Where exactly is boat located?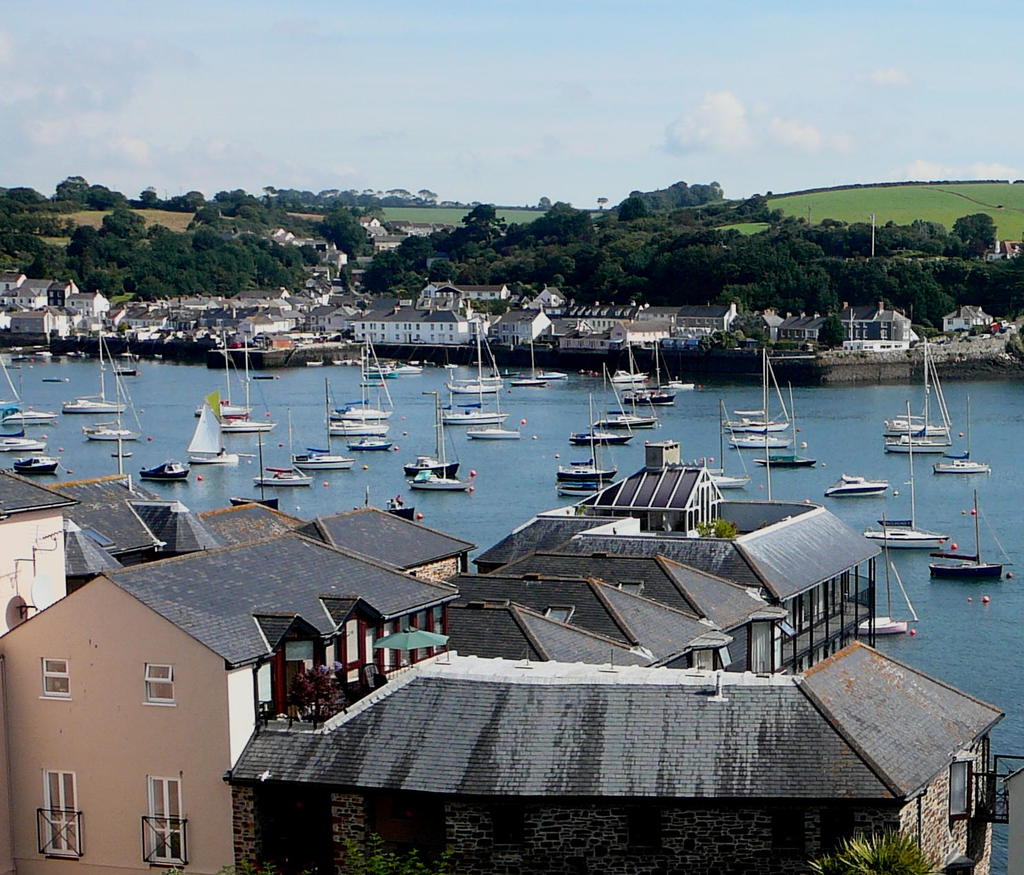
Its bounding box is <box>934,394,997,477</box>.
